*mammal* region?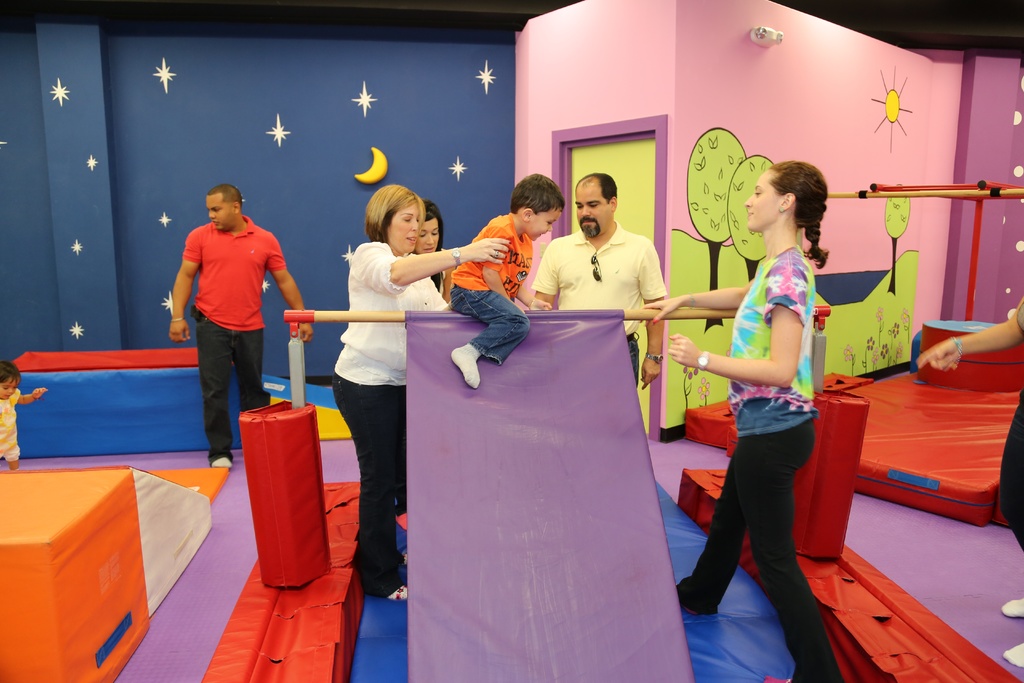
532 174 666 395
